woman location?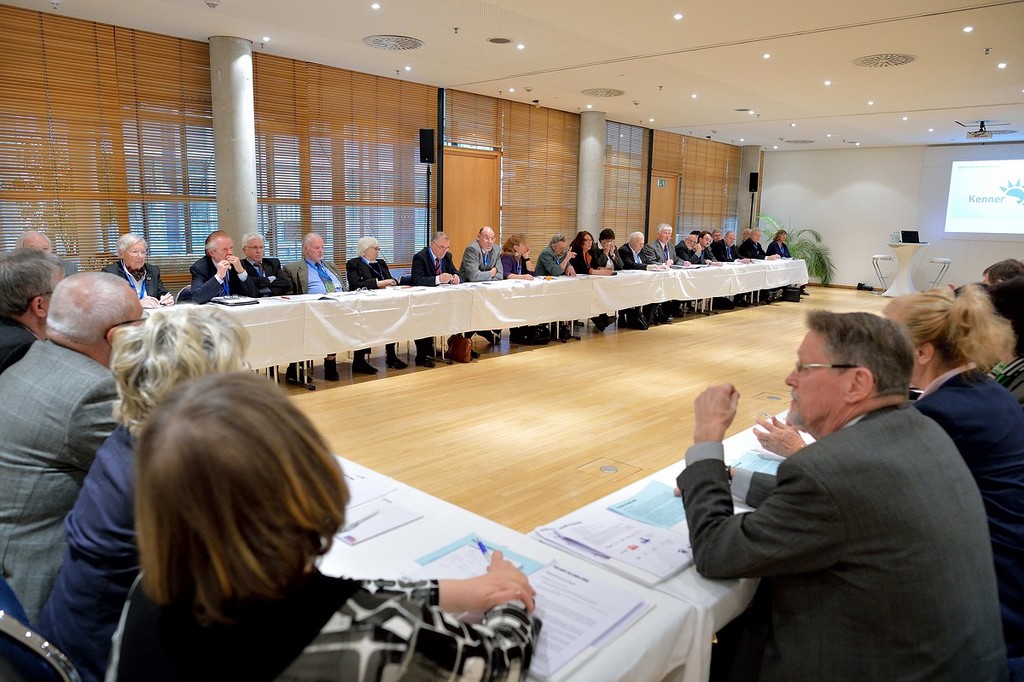
<region>713, 230, 721, 243</region>
